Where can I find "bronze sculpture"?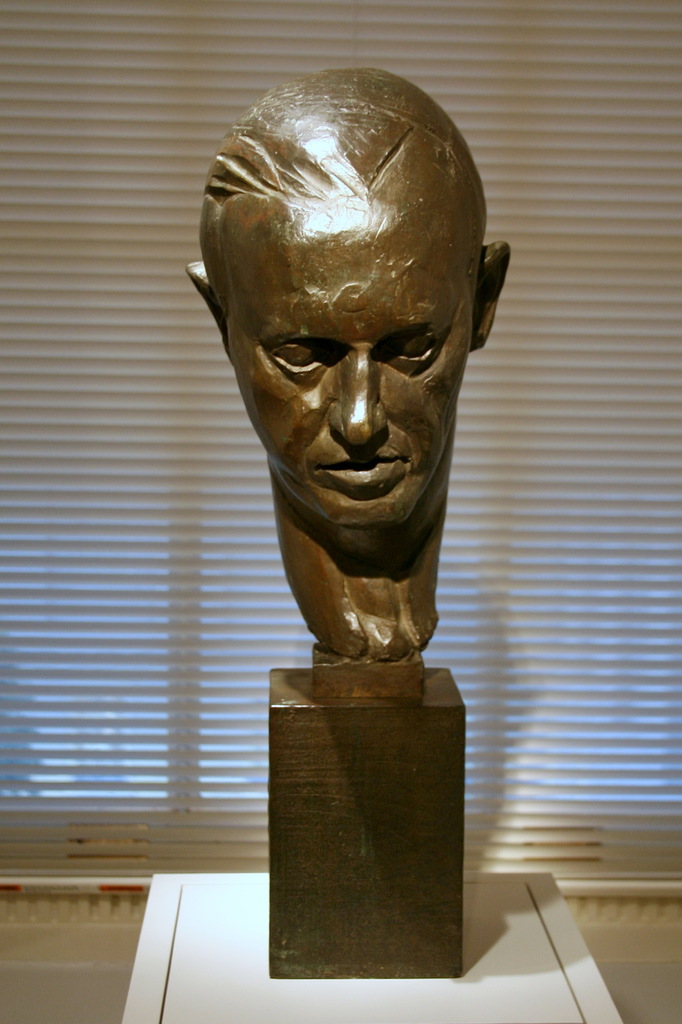
You can find it at (189,64,504,706).
